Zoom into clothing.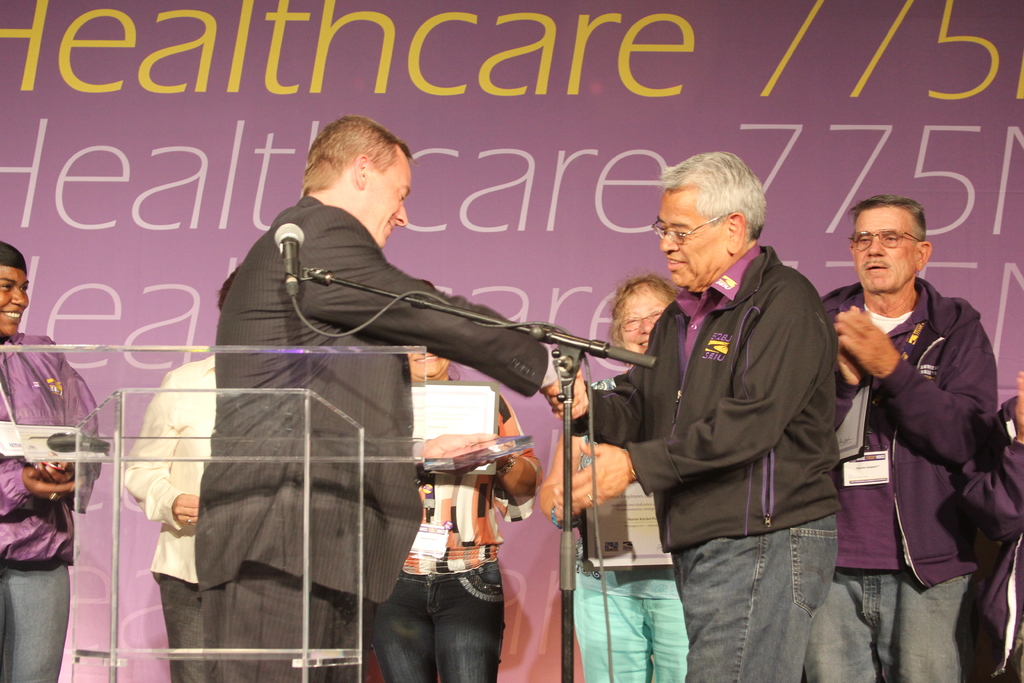
Zoom target: {"x1": 568, "y1": 243, "x2": 840, "y2": 682}.
